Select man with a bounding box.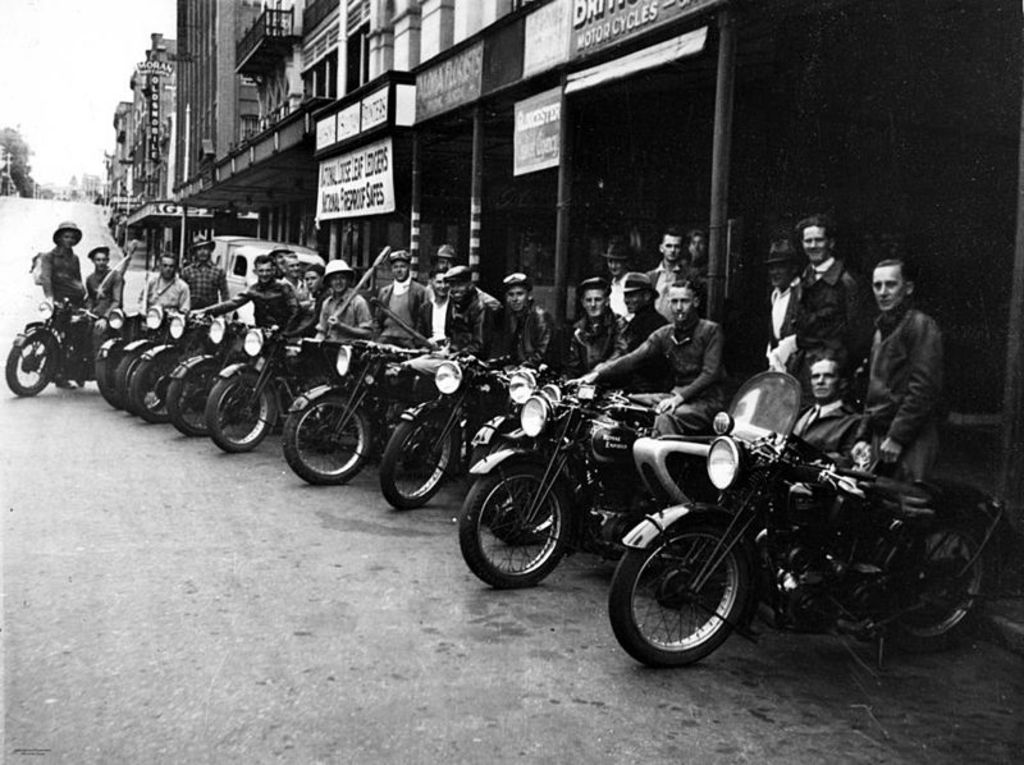
847/253/947/487.
